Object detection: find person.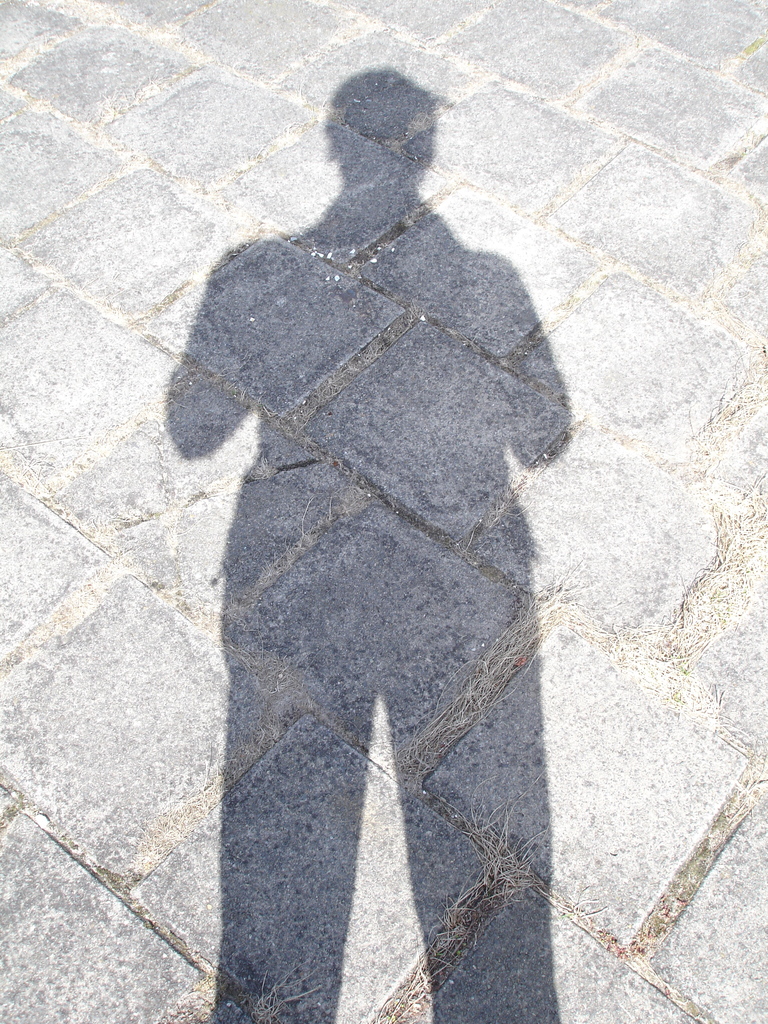
(x1=159, y1=25, x2=600, y2=974).
